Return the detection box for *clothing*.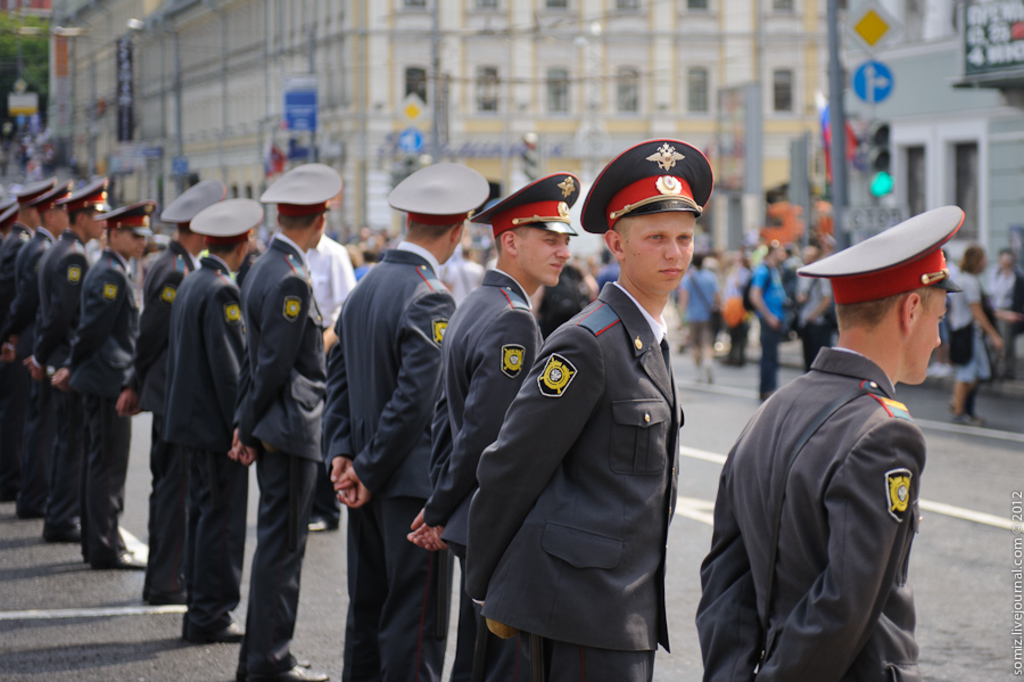
region(930, 272, 991, 383).
